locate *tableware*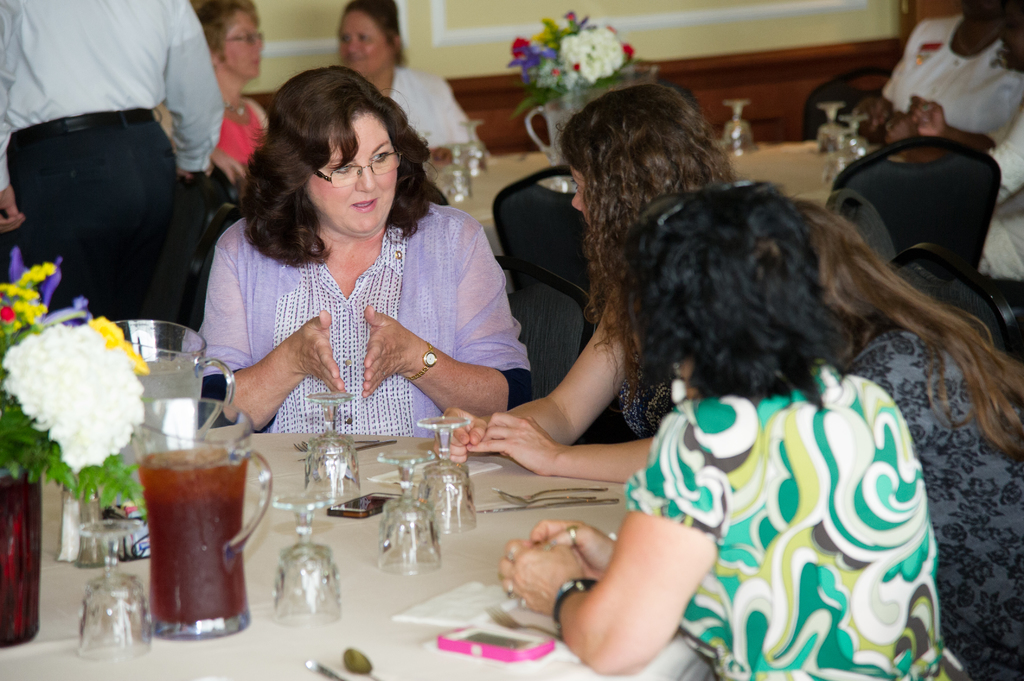
{"left": 261, "top": 490, "right": 350, "bottom": 620}
